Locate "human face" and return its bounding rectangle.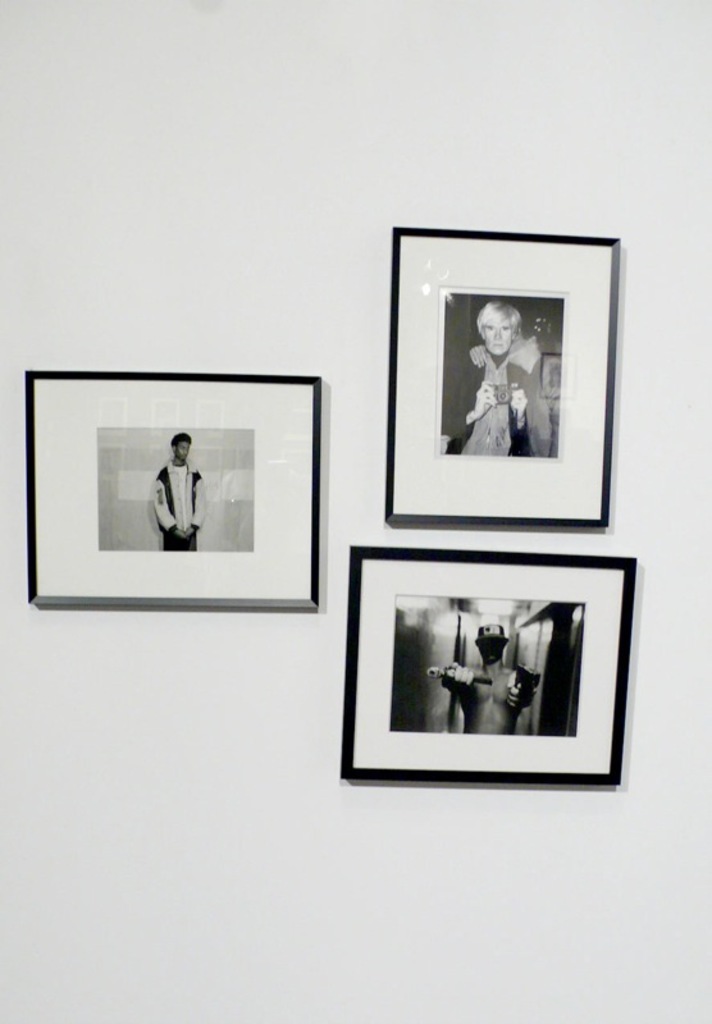
x1=169 y1=442 x2=192 y2=461.
